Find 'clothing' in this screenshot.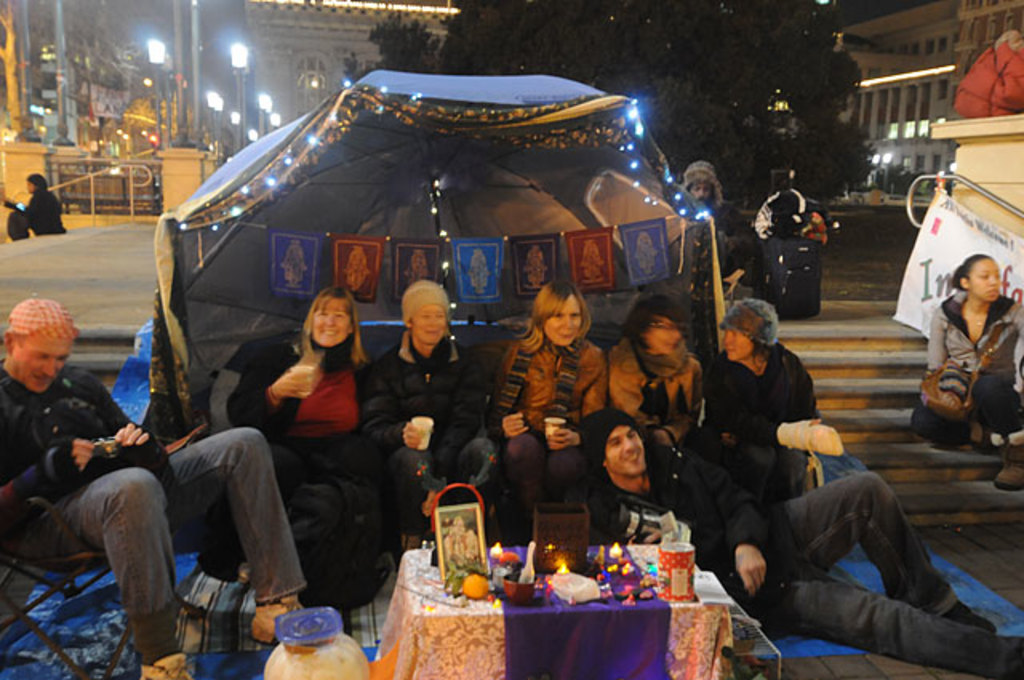
The bounding box for 'clothing' is pyautogui.locateOnScreen(952, 35, 1022, 112).
